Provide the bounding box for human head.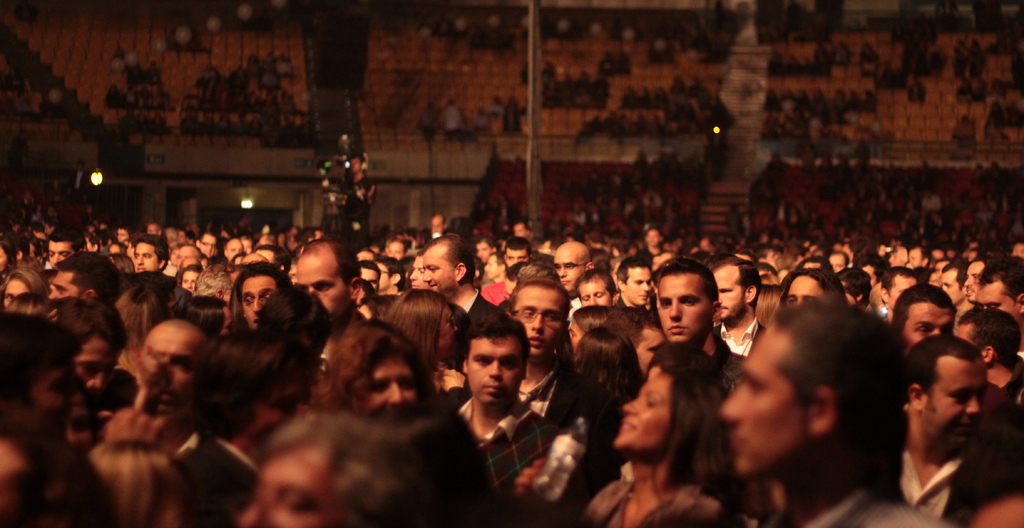
[1,293,56,323].
